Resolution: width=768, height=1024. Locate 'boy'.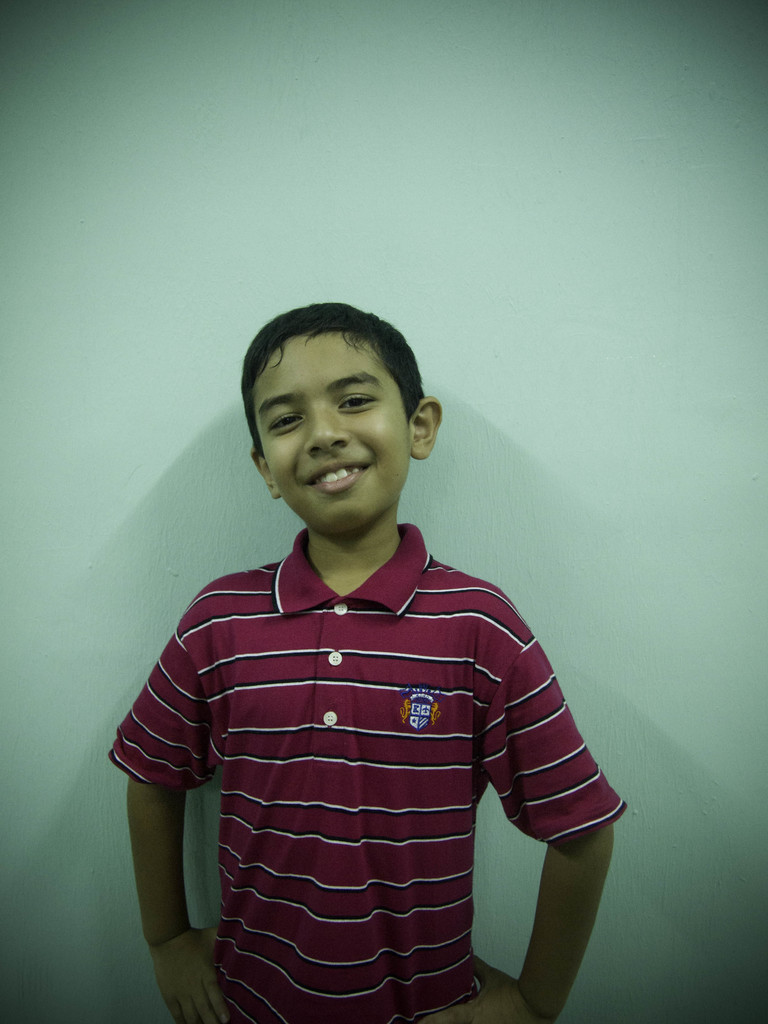
99:301:621:1022.
